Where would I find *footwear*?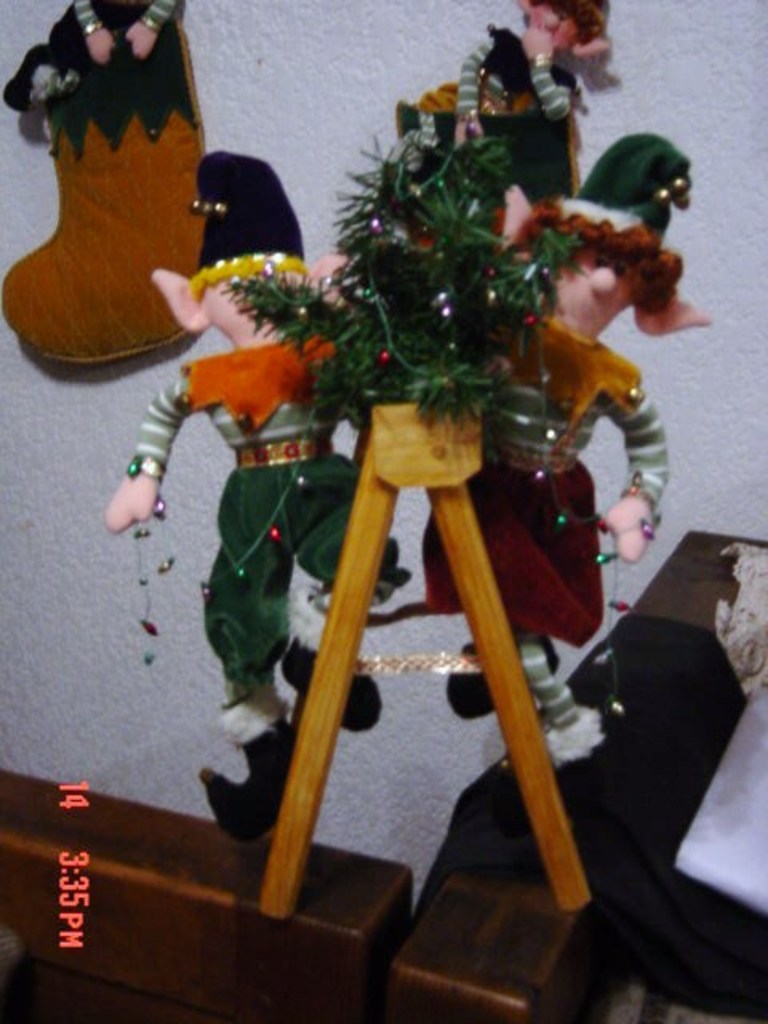
At pyautogui.locateOnScreen(206, 718, 299, 838).
